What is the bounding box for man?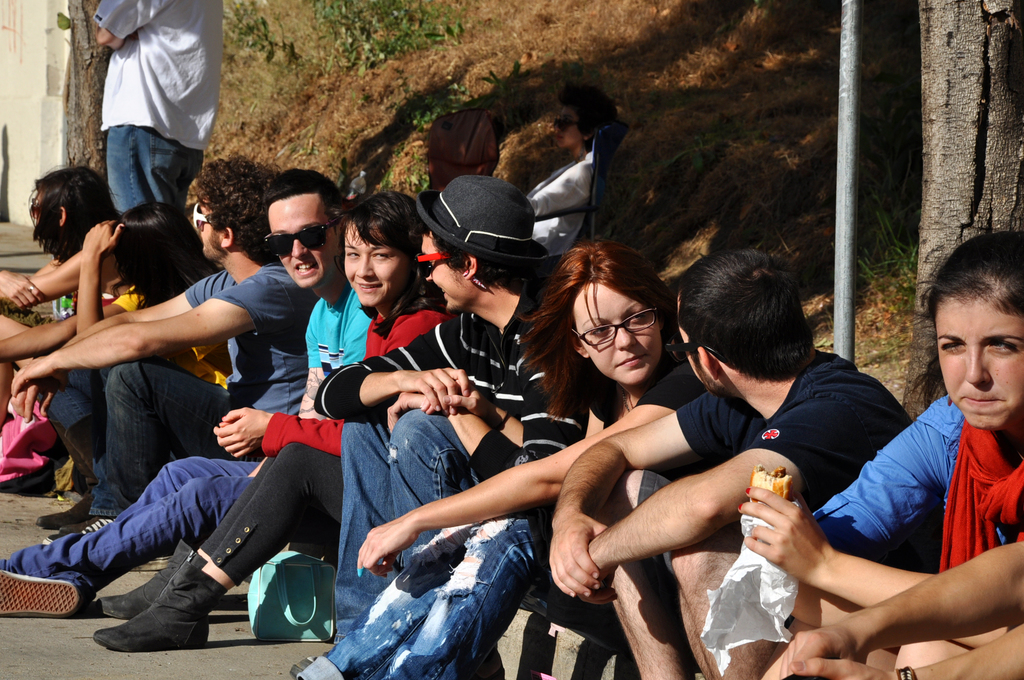
[0,166,376,616].
